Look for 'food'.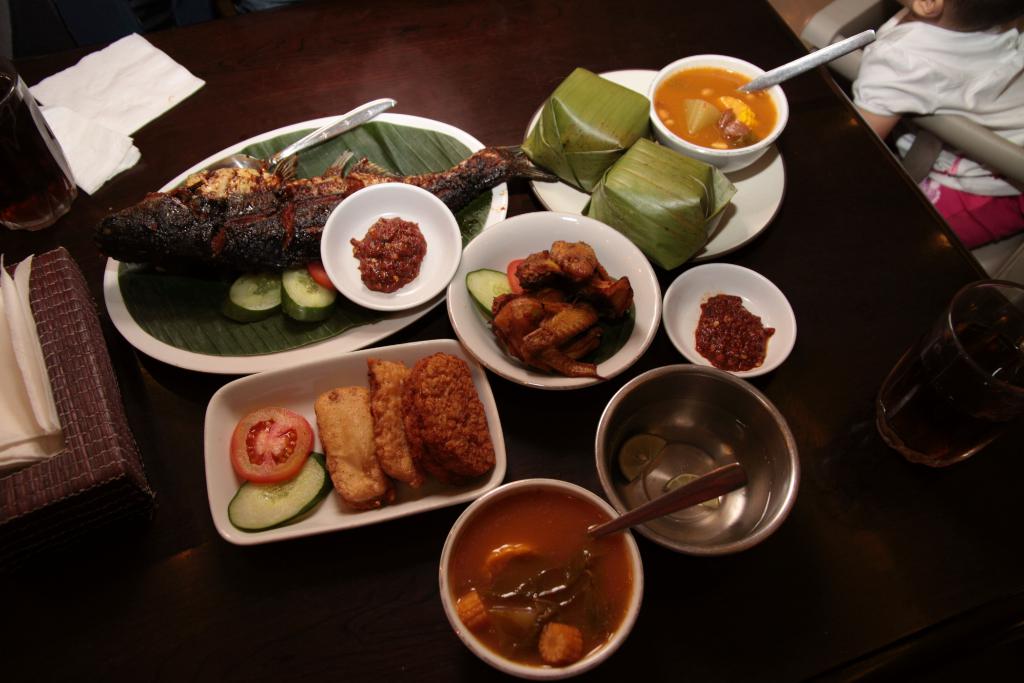
Found: pyautogui.locateOnScreen(228, 451, 334, 534).
